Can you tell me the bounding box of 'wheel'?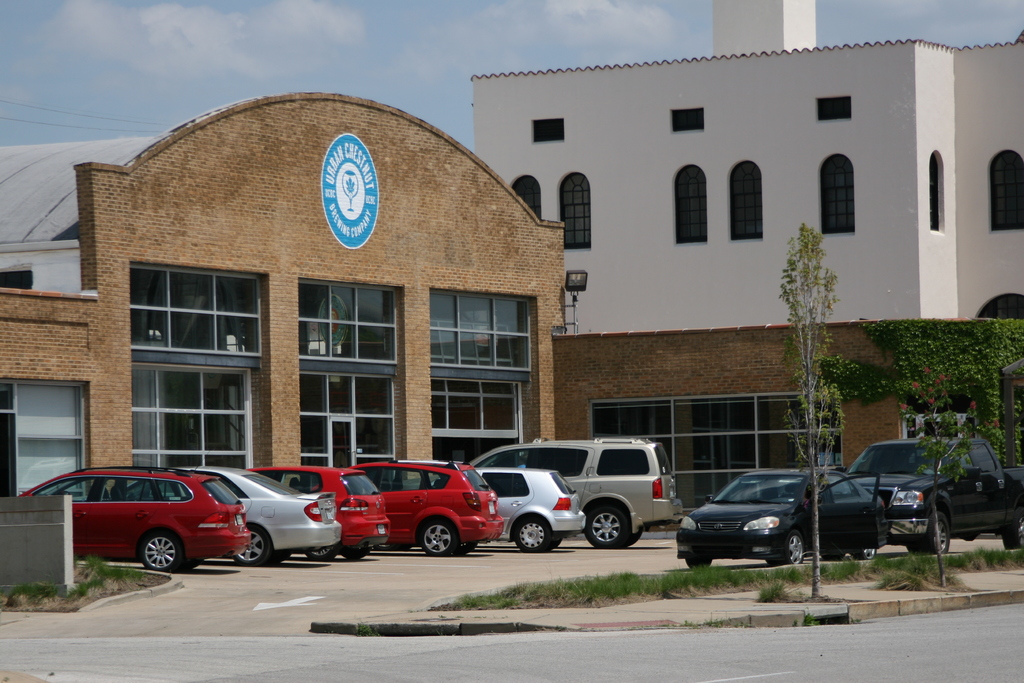
230:529:275:562.
